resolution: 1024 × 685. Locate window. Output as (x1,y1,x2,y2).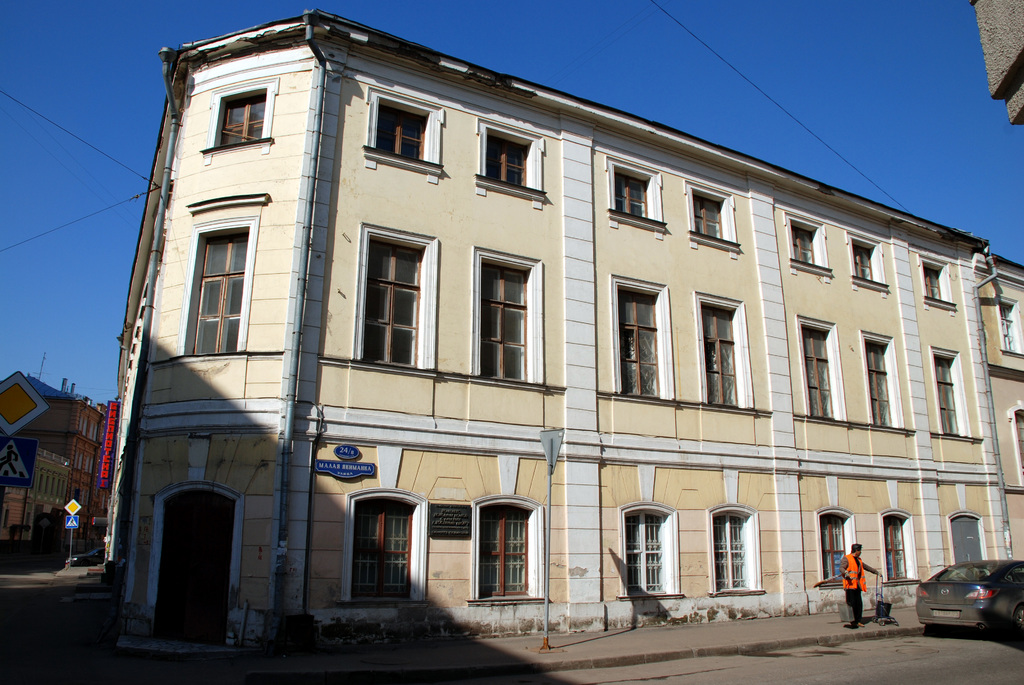
(939,356,957,439).
